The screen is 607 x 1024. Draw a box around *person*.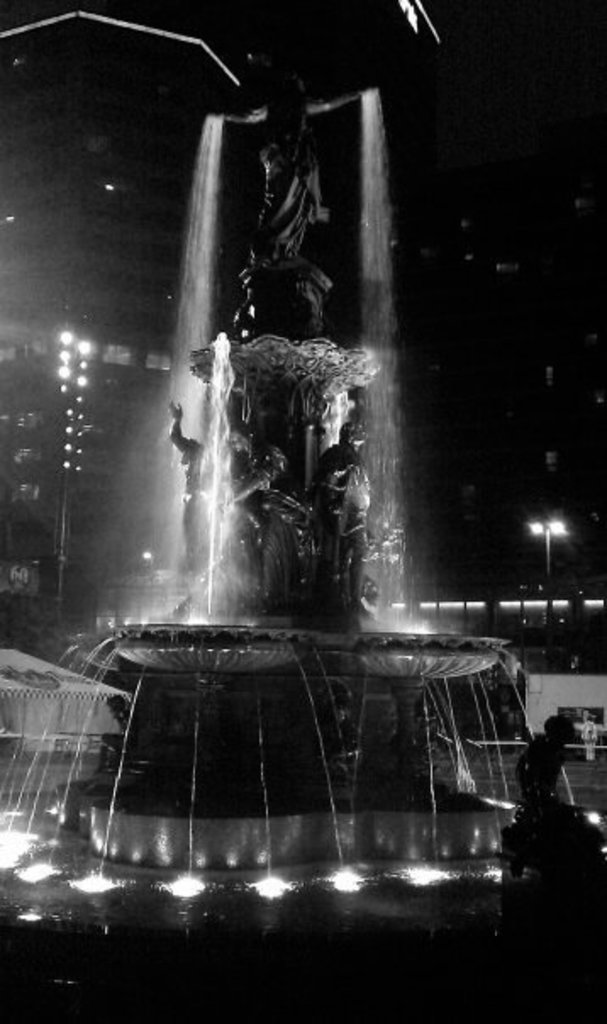
500/712/576/877.
